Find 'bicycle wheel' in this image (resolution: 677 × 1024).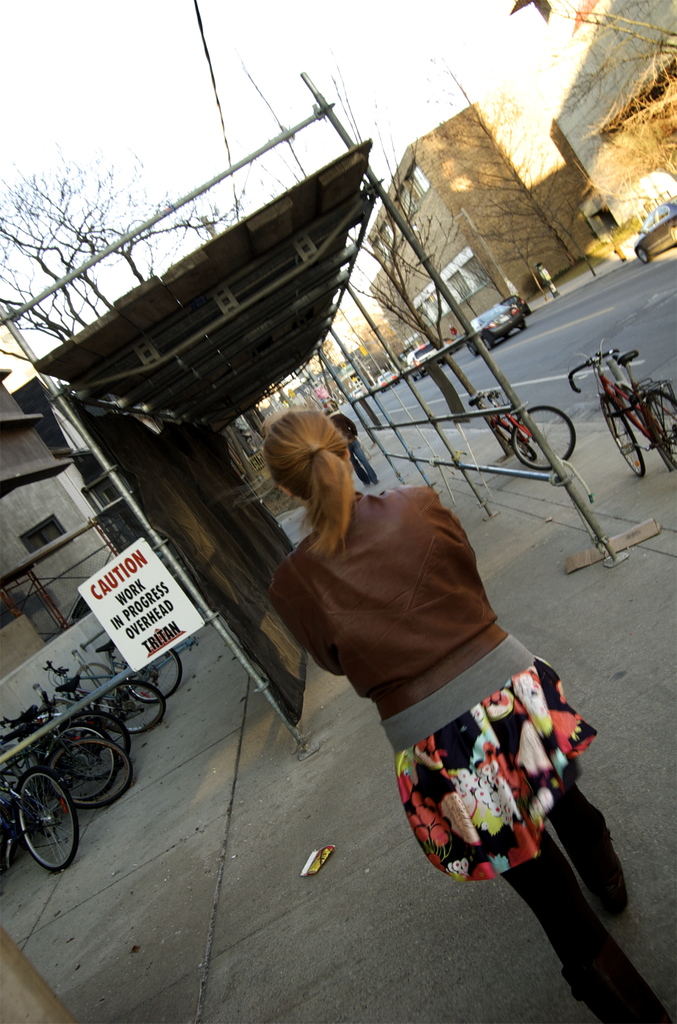
bbox=[57, 707, 129, 781].
